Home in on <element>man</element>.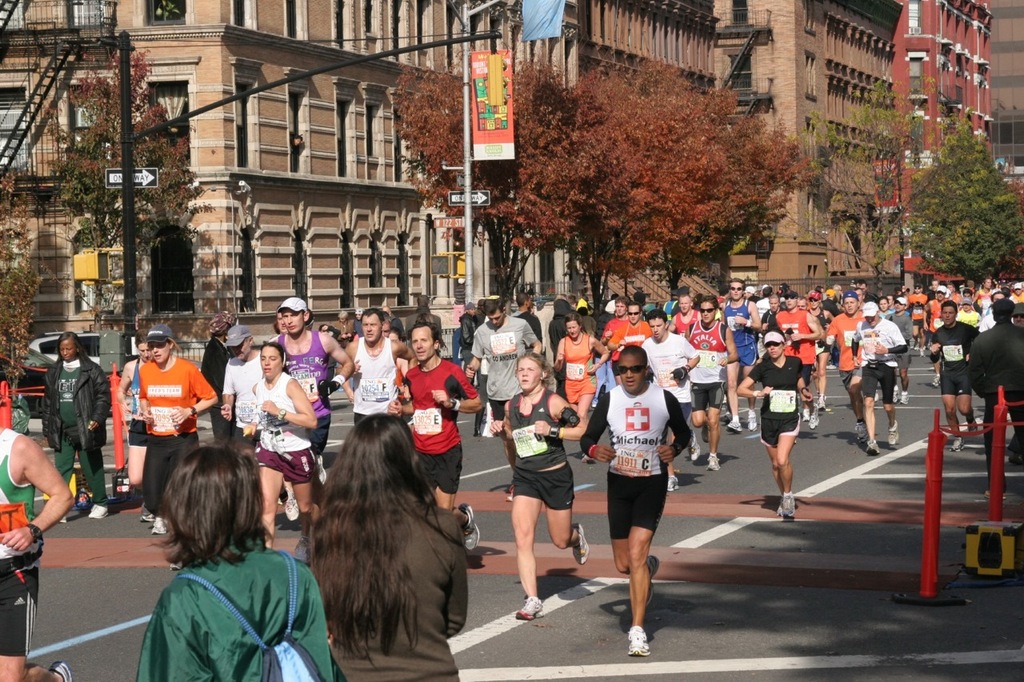
Homed in at bbox=(386, 318, 484, 553).
